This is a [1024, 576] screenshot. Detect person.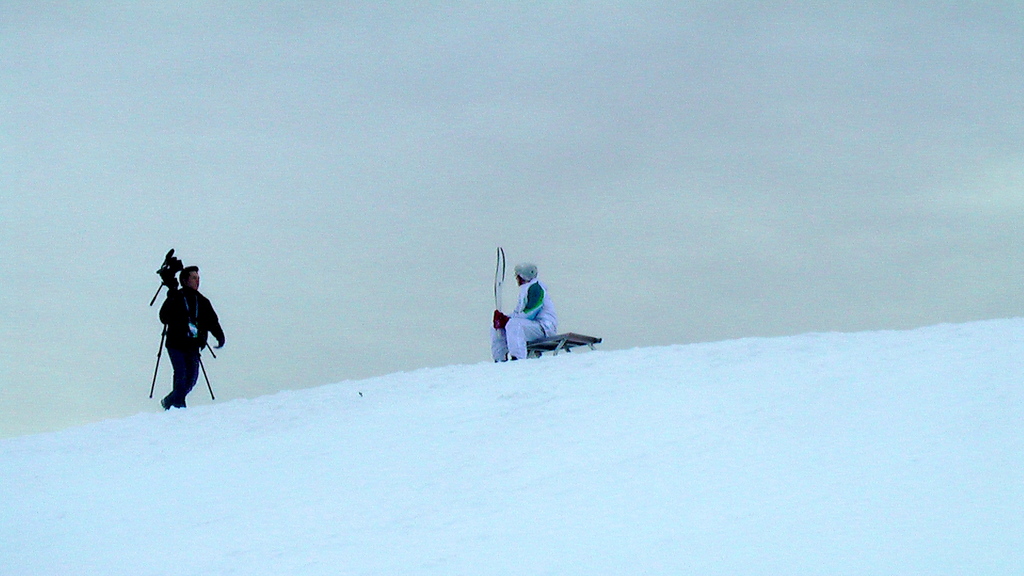
<region>152, 261, 228, 413</region>.
